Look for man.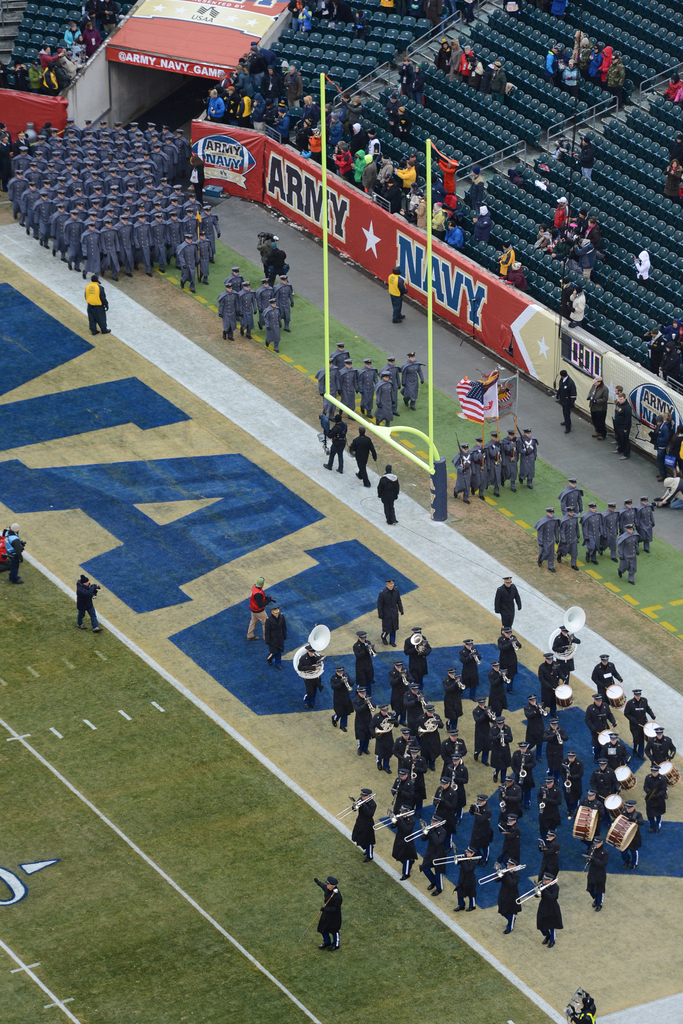
Found: 613/802/640/868.
